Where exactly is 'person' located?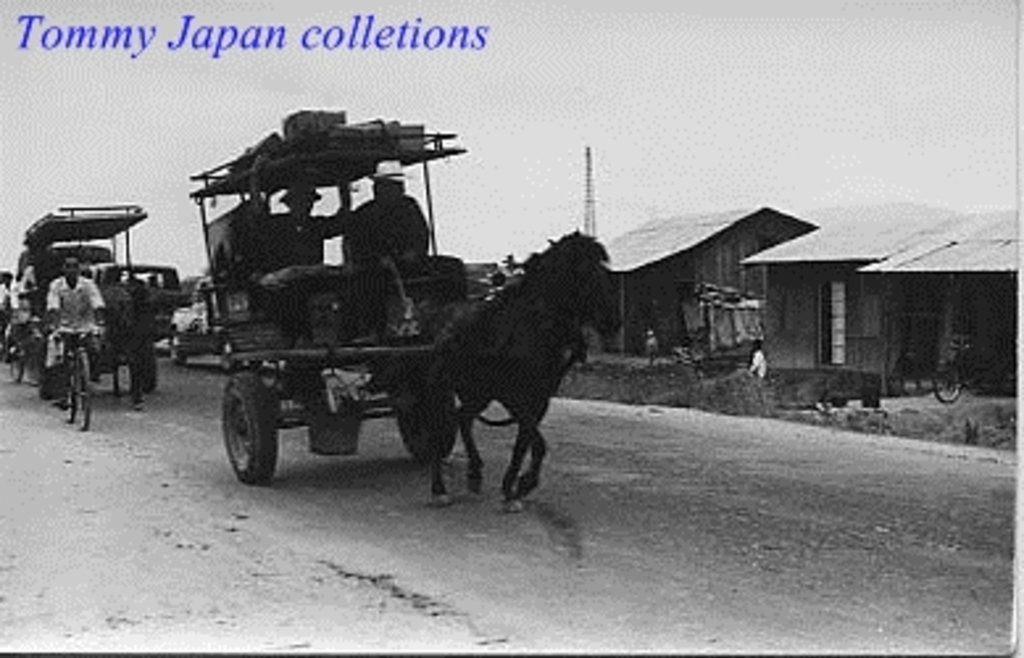
Its bounding box is (45, 253, 105, 368).
